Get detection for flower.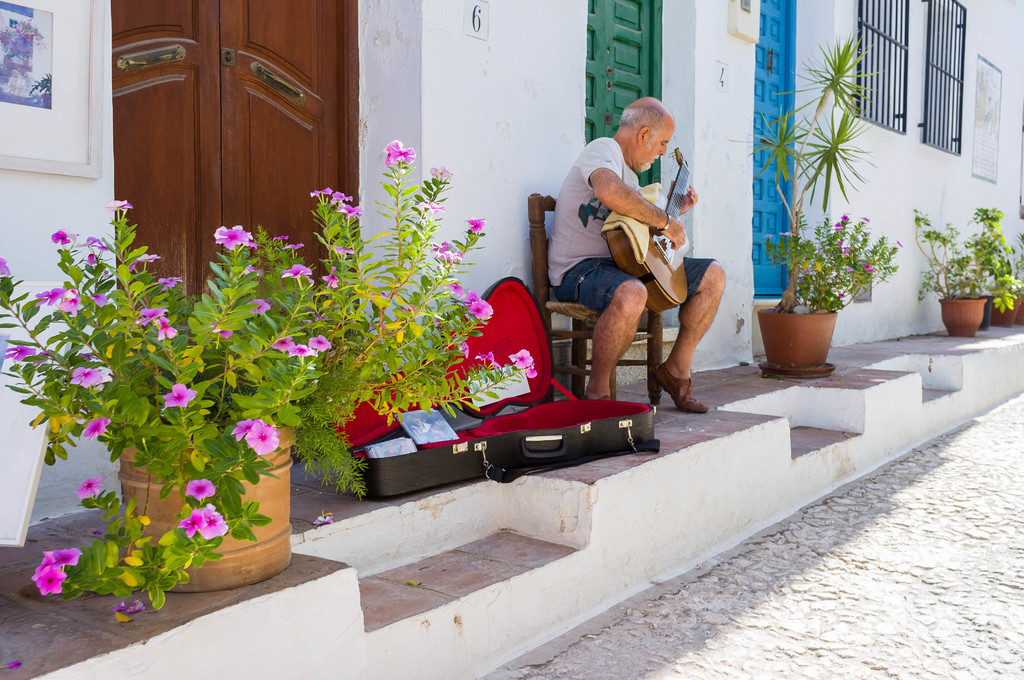
Detection: <region>461, 289, 493, 327</region>.
